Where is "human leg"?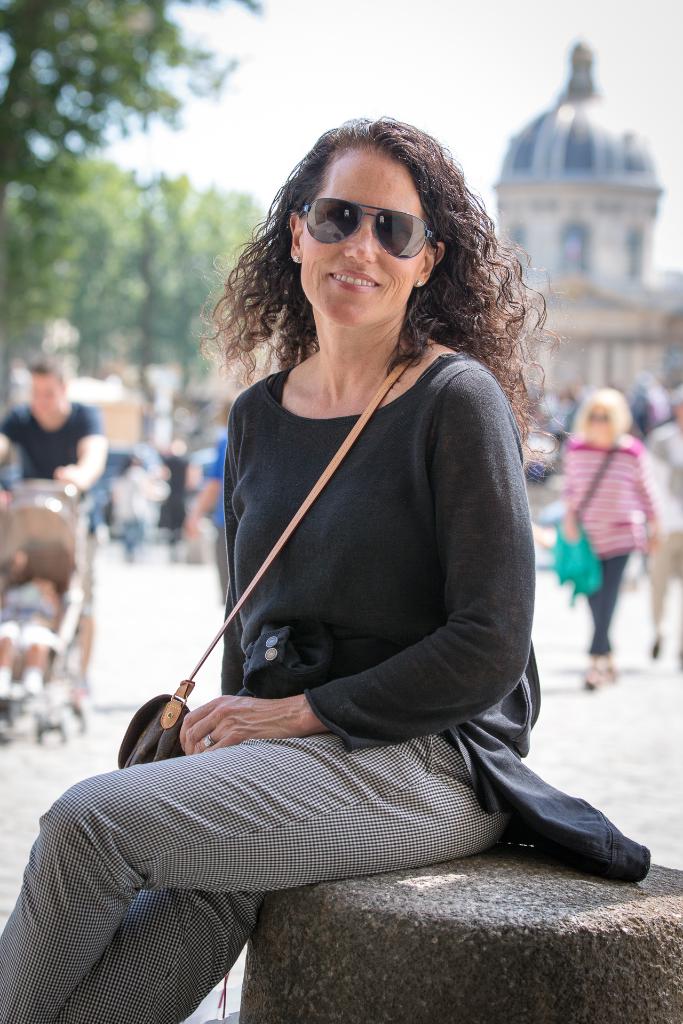
bbox=(0, 731, 490, 1023).
